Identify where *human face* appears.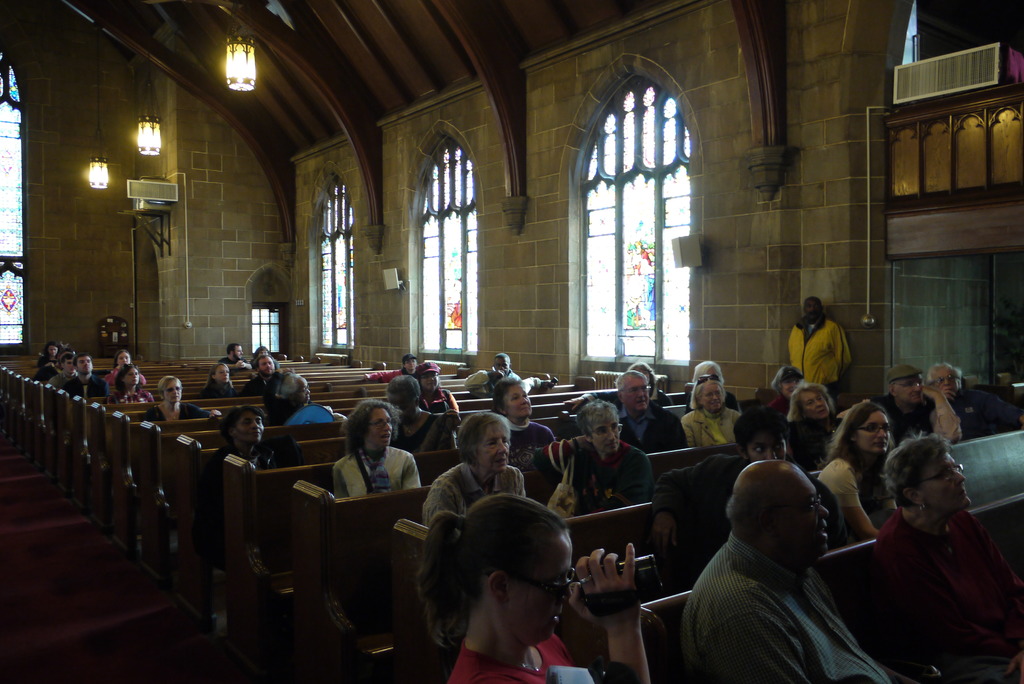
Appears at 82:361:91:371.
